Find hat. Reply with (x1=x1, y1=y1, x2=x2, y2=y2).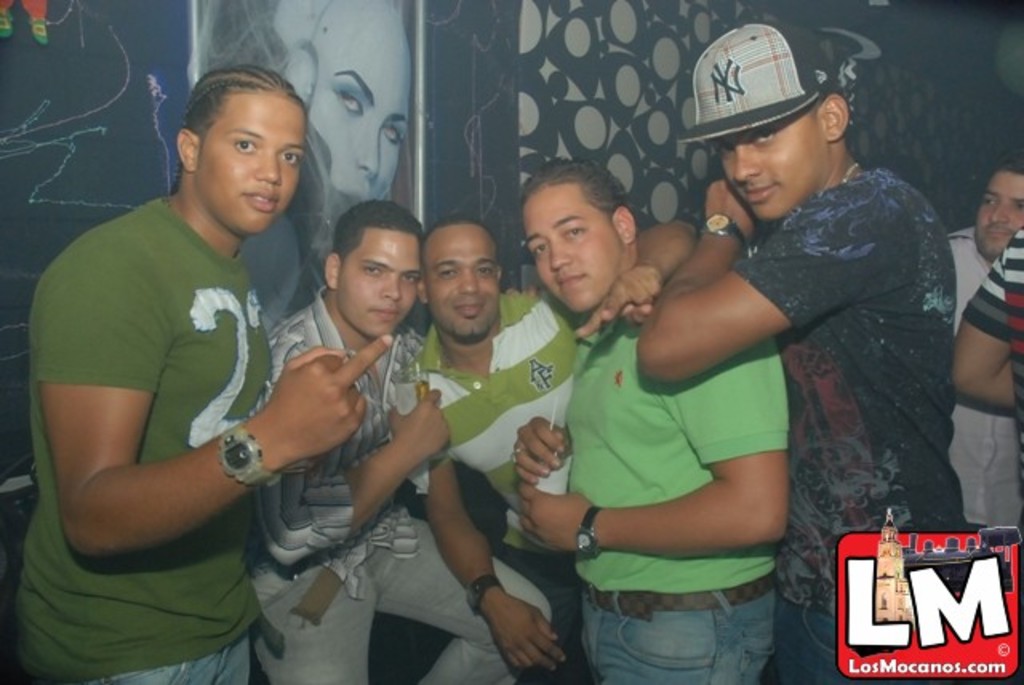
(x1=685, y1=18, x2=850, y2=157).
